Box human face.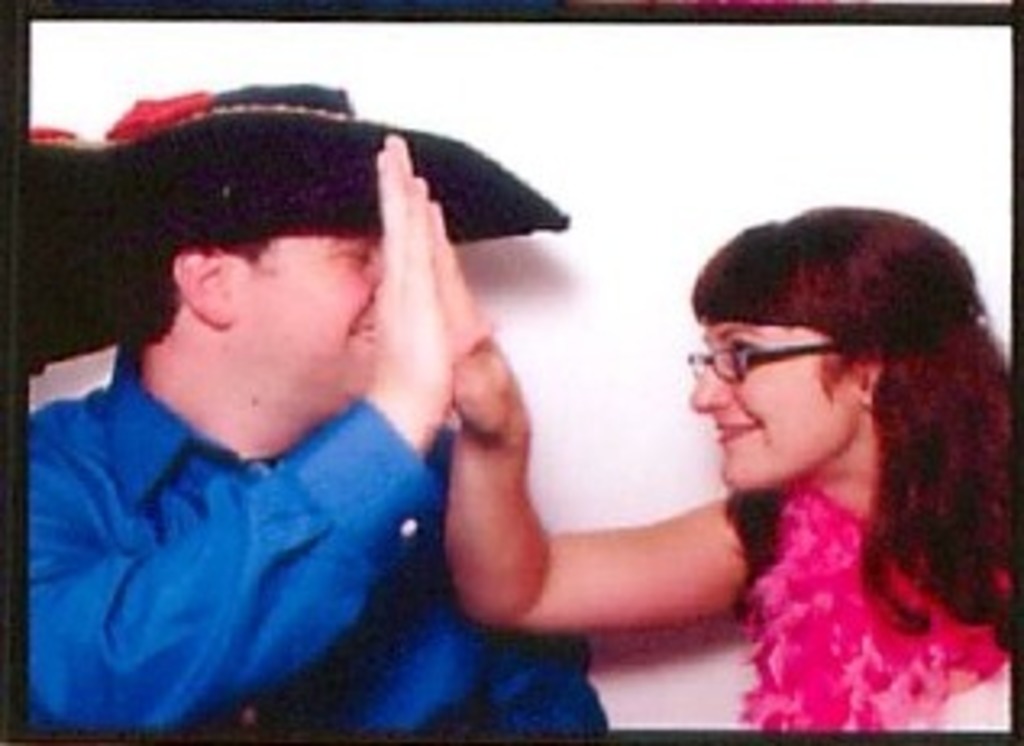
[x1=236, y1=220, x2=384, y2=388].
